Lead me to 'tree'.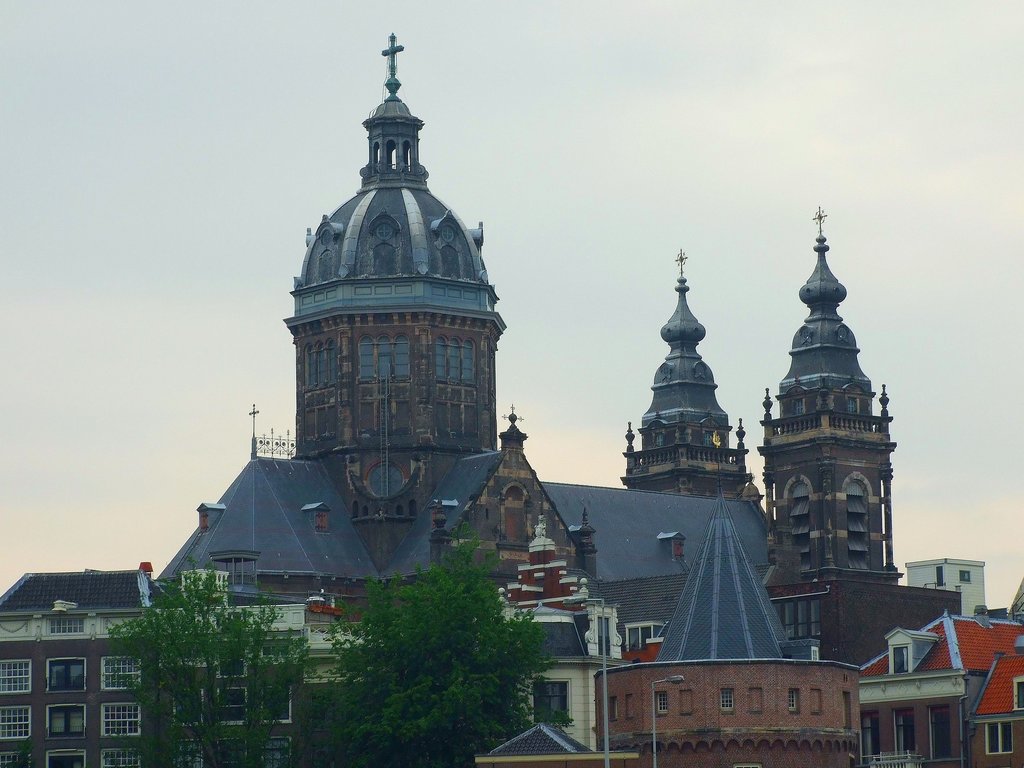
Lead to pyautogui.locateOnScreen(308, 525, 563, 767).
